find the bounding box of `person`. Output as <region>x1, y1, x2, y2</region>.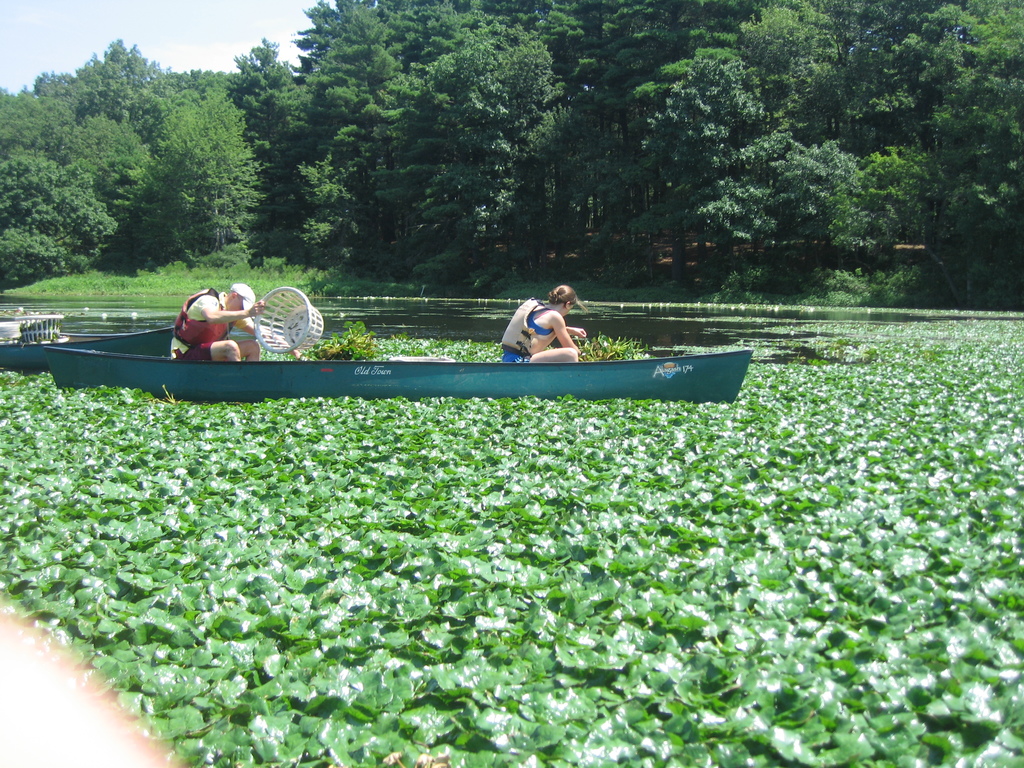
<region>168, 280, 311, 360</region>.
